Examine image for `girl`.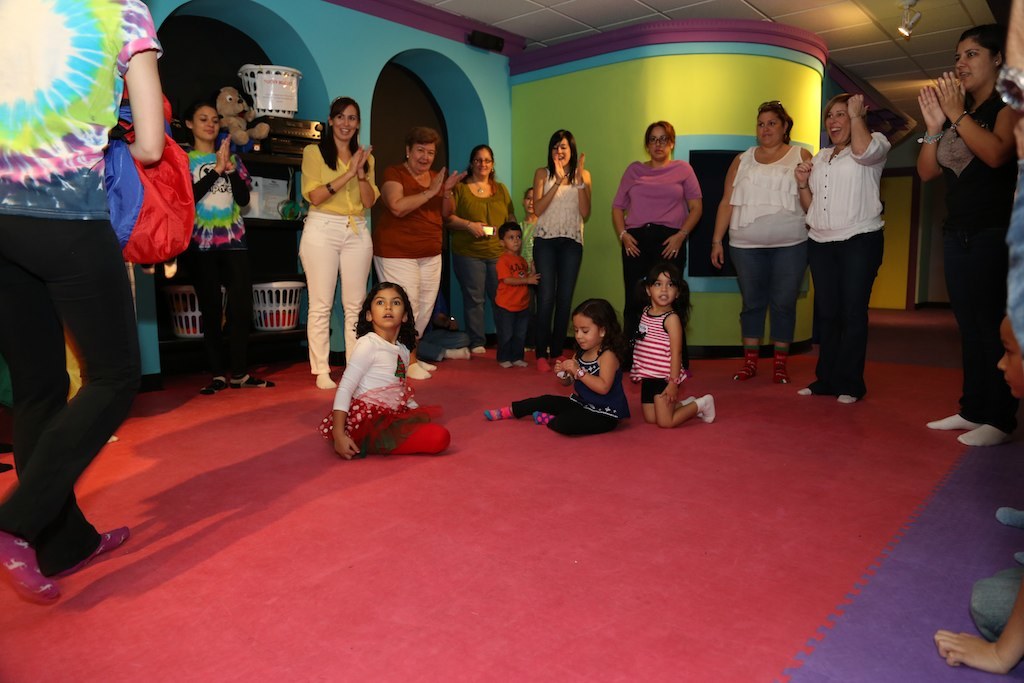
Examination result: crop(318, 272, 427, 467).
